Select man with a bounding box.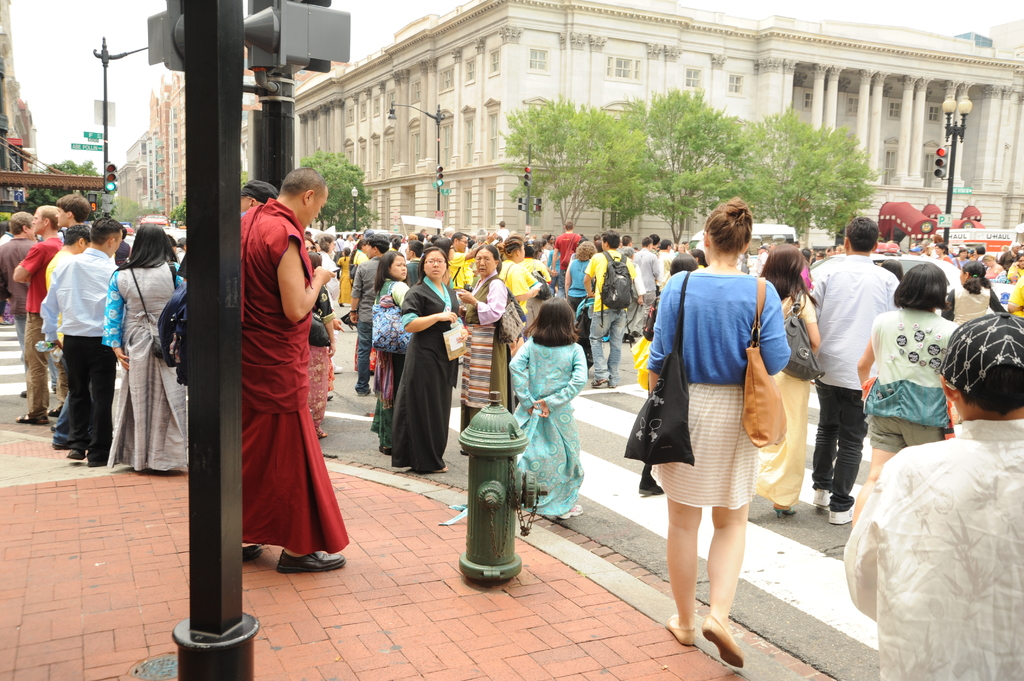
[left=349, top=235, right=395, bottom=396].
